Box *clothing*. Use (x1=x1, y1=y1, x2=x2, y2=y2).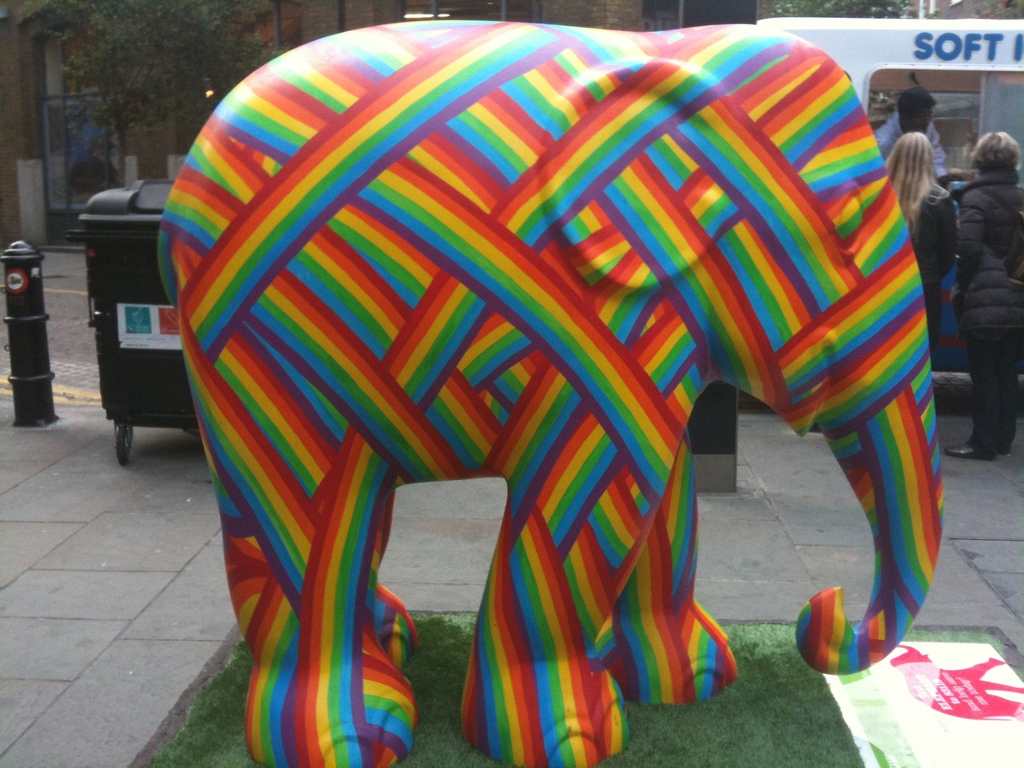
(x1=952, y1=169, x2=1023, y2=337).
